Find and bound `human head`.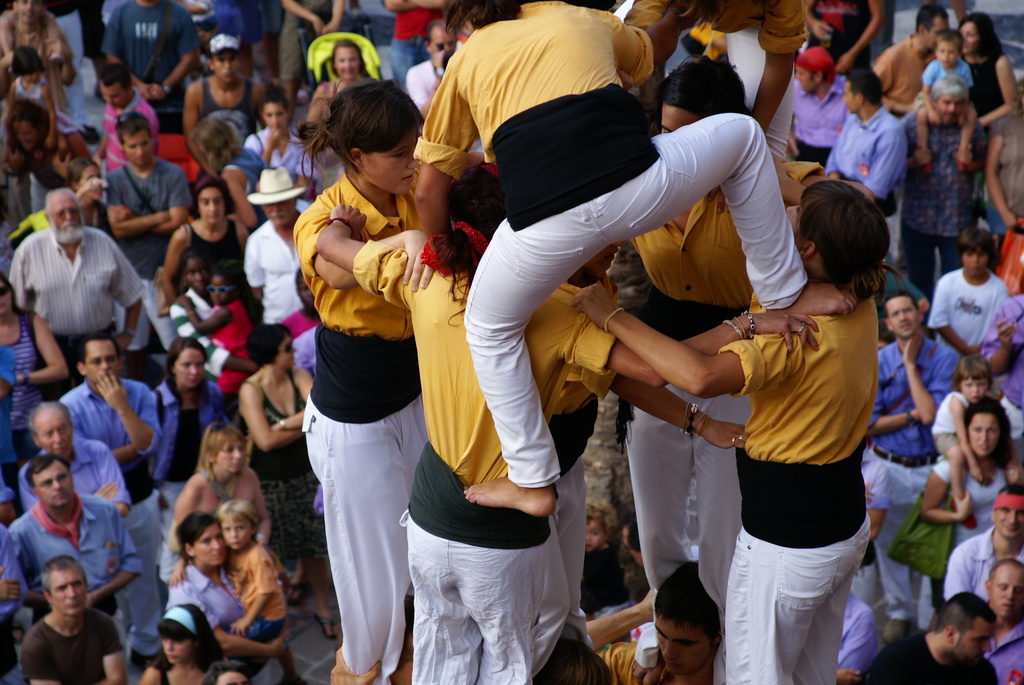
Bound: box=[957, 12, 1000, 58].
